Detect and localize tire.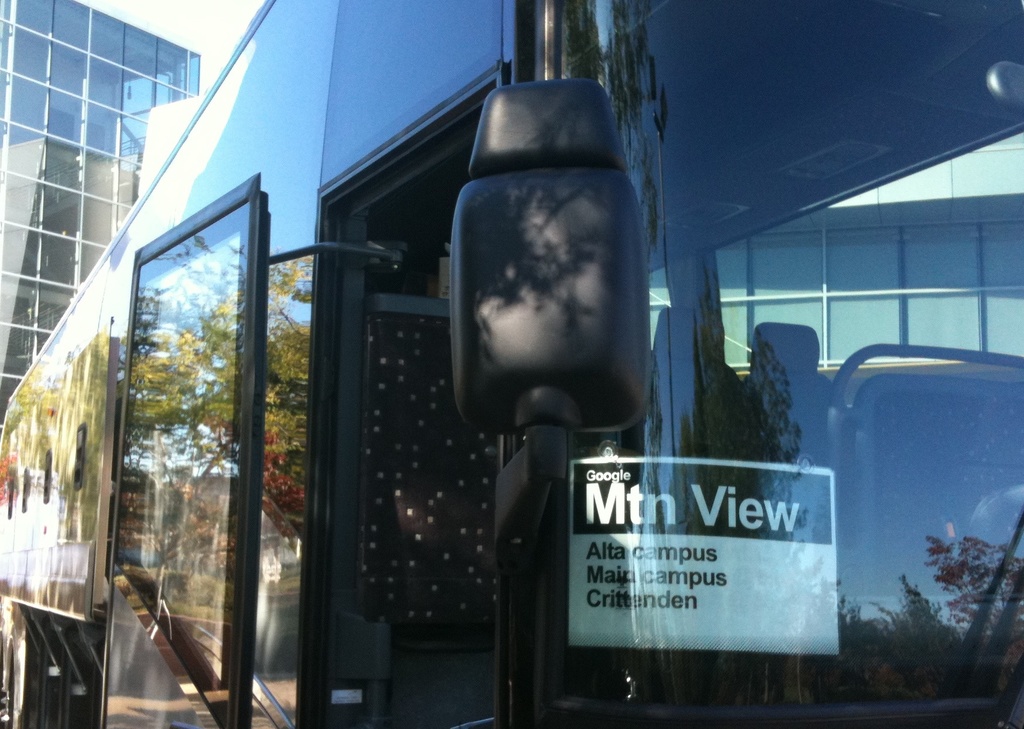
Localized at [left=11, top=614, right=106, bottom=728].
